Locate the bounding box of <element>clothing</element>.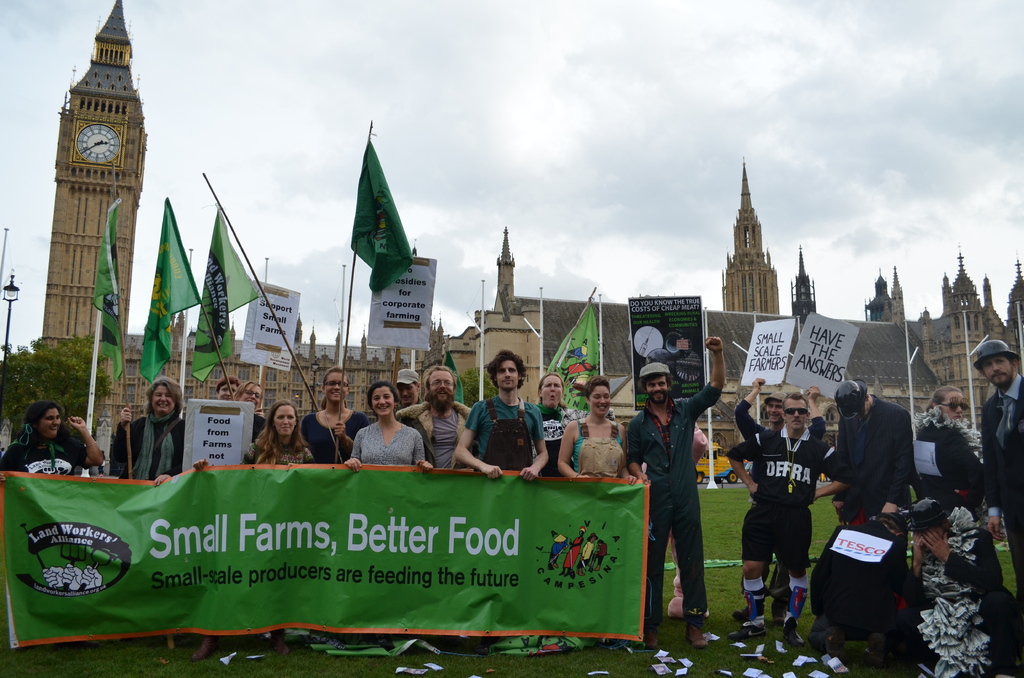
Bounding box: [672, 424, 707, 617].
